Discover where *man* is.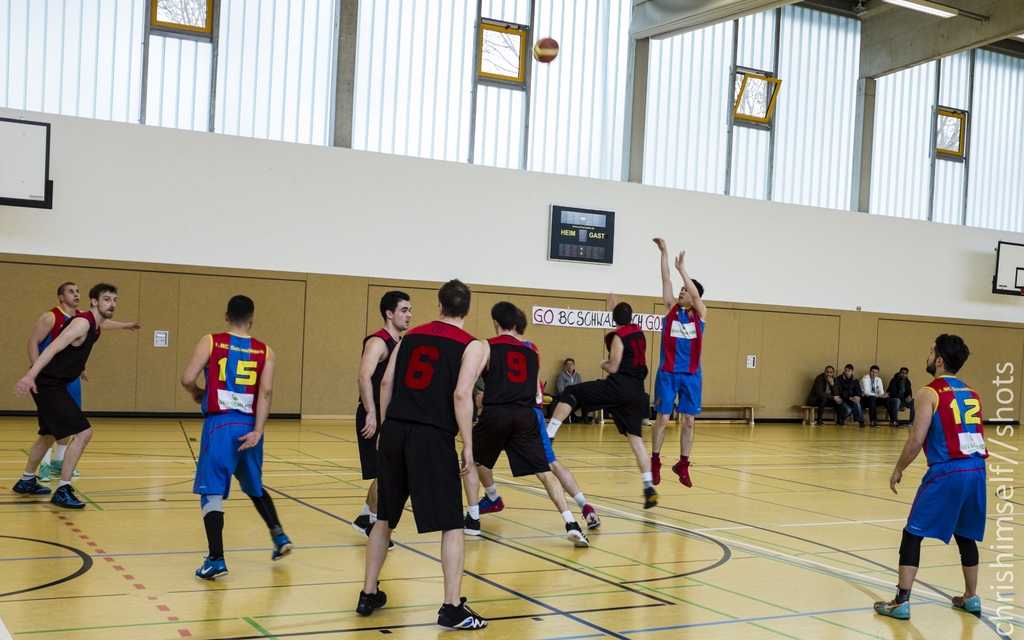
Discovered at bbox=[886, 328, 1000, 639].
